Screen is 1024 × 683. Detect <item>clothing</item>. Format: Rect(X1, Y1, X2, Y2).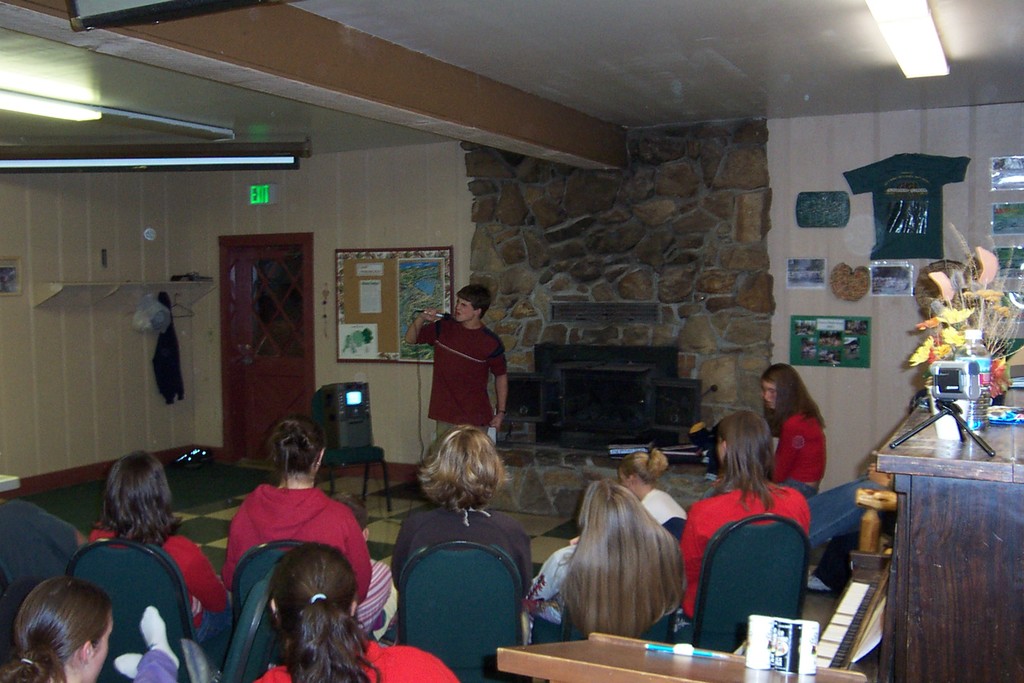
Rect(844, 152, 975, 260).
